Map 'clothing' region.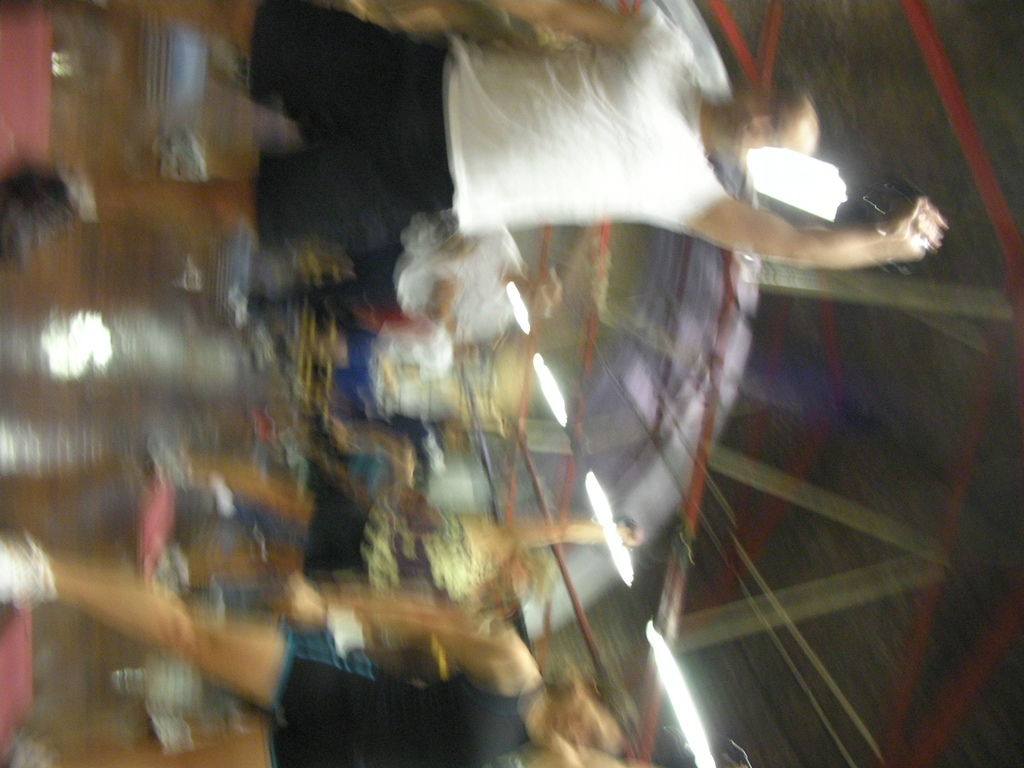
Mapped to 253, 221, 530, 346.
